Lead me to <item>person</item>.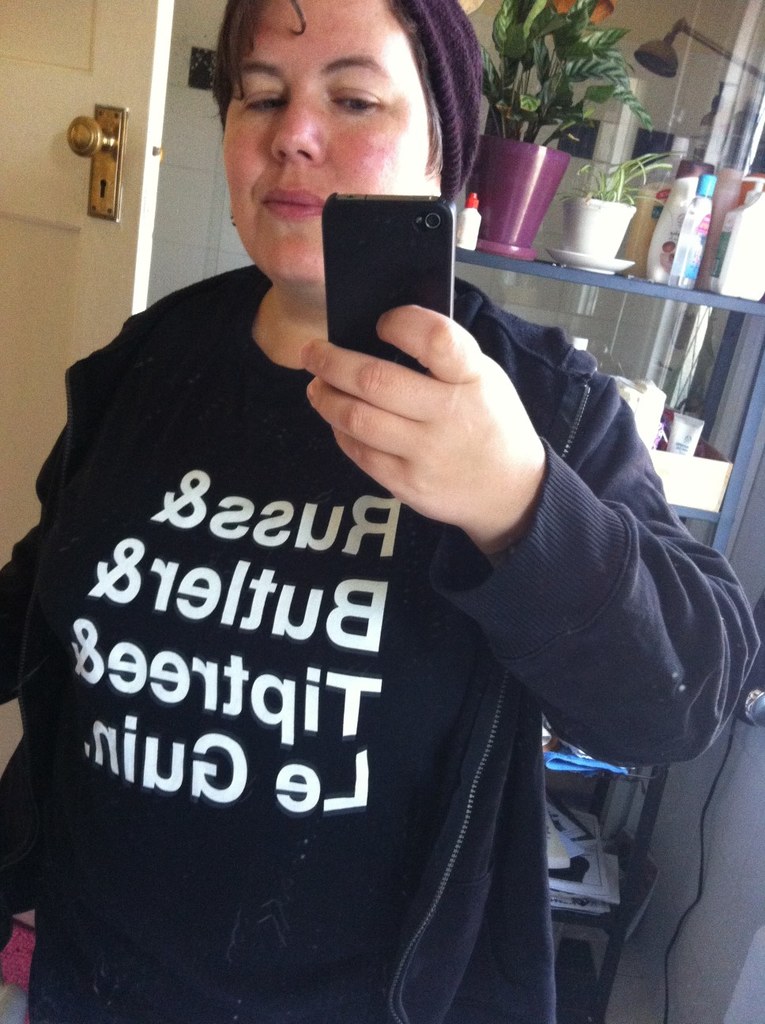
Lead to select_region(12, 9, 627, 1023).
